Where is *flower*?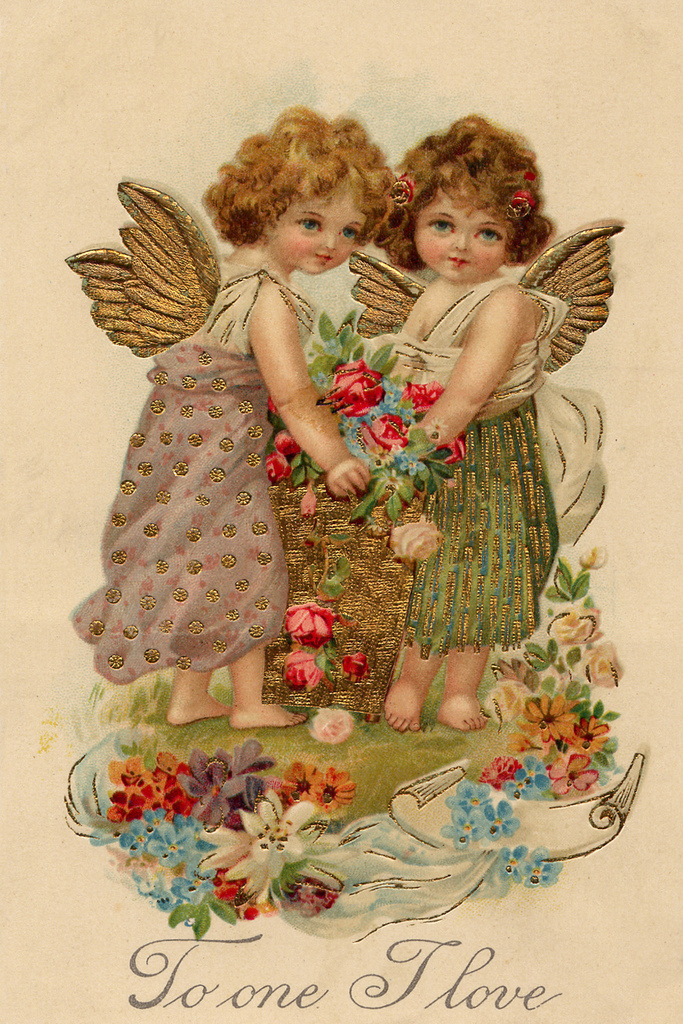
171:584:188:604.
